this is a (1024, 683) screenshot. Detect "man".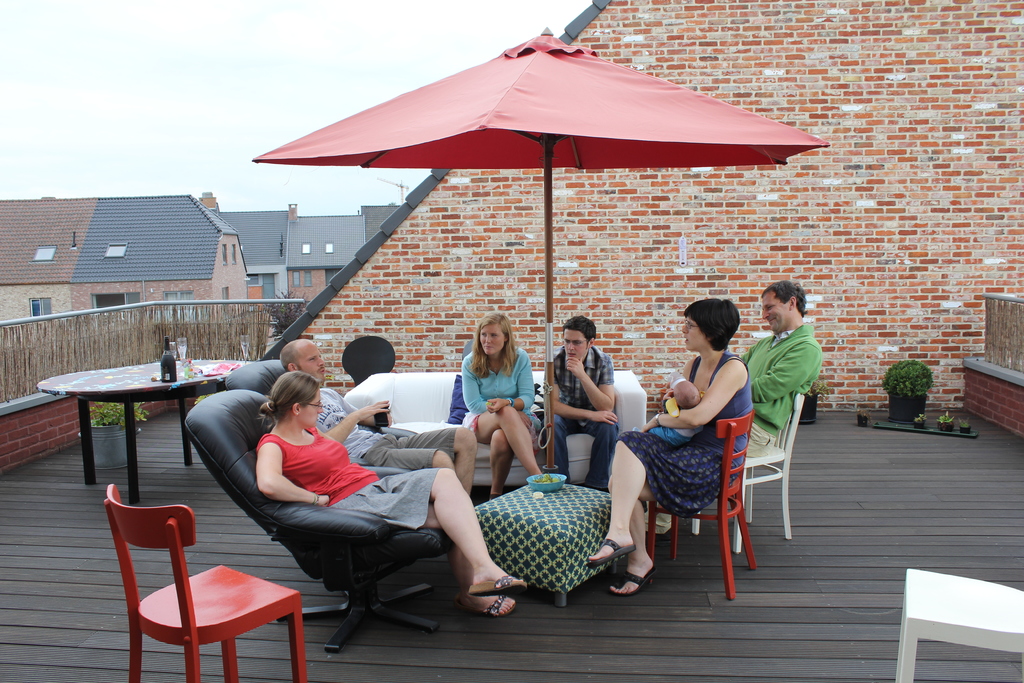
<region>279, 334, 474, 498</region>.
